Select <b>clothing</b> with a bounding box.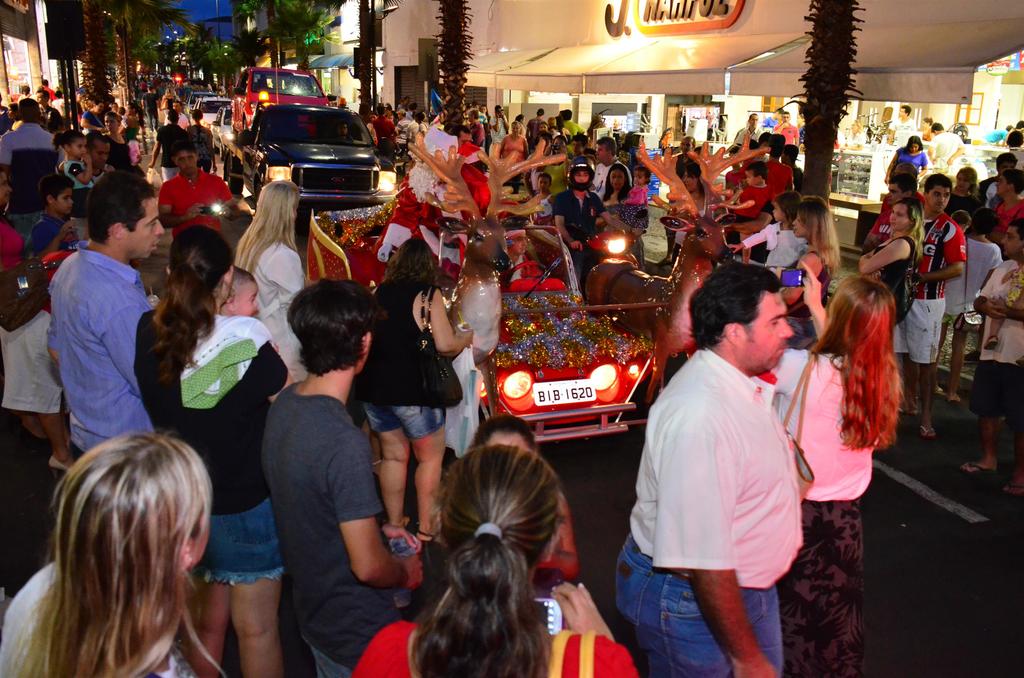
crop(675, 211, 706, 245).
